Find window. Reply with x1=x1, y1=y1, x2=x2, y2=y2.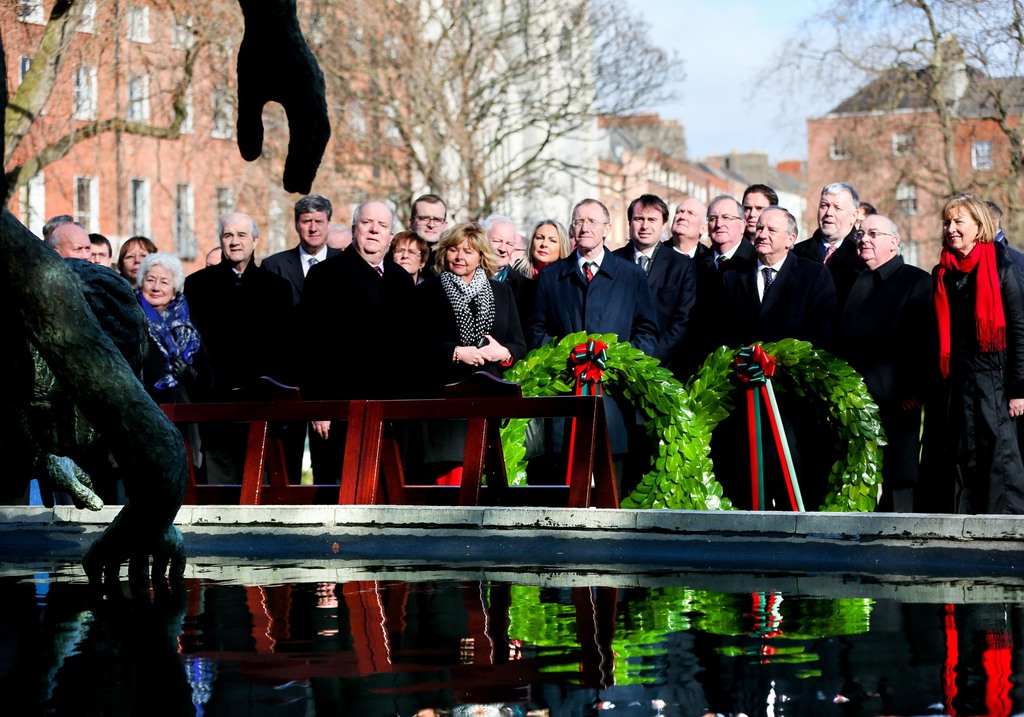
x1=124, y1=3, x2=154, y2=42.
